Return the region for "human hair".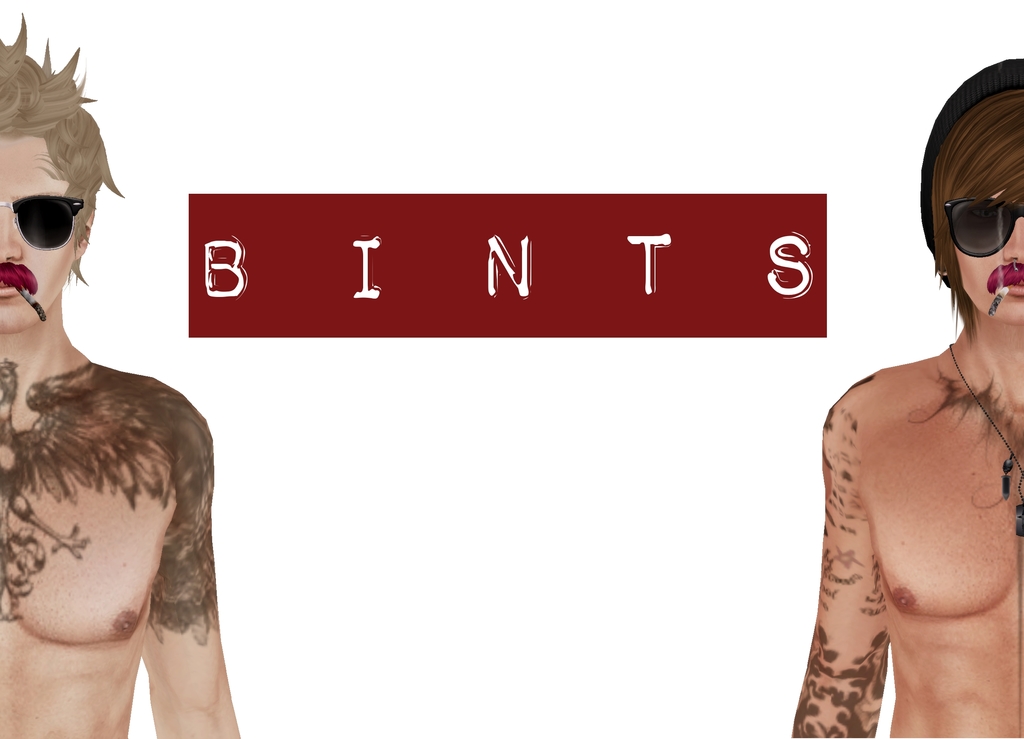
918 69 1013 332.
